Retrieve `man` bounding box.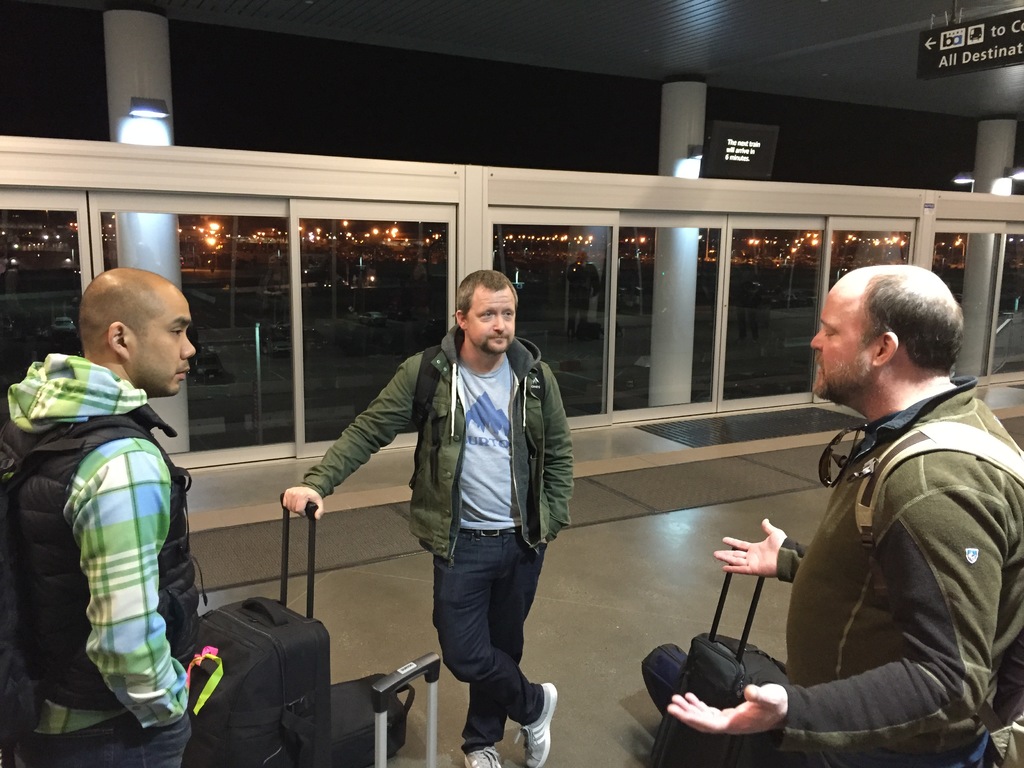
Bounding box: [0,266,227,767].
